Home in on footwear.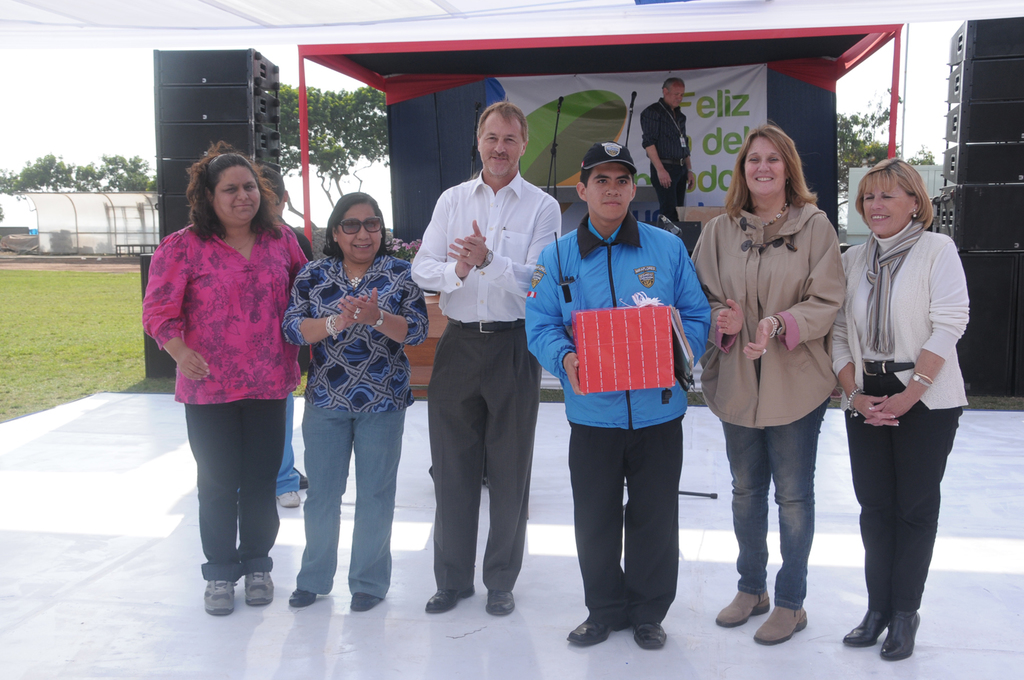
Homed in at [left=242, top=569, right=276, bottom=608].
